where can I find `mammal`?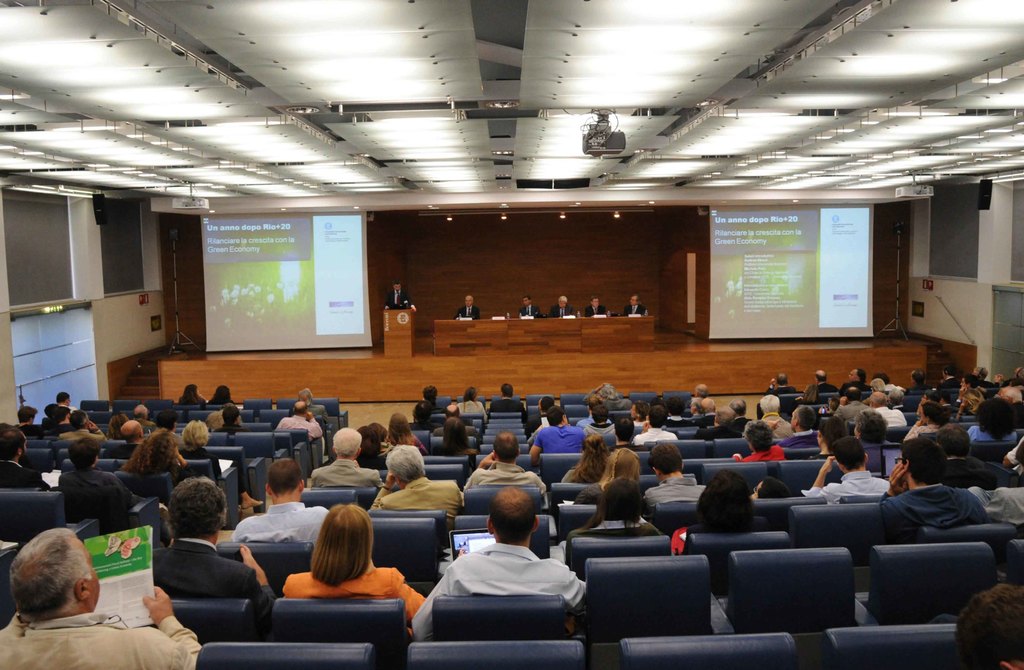
You can find it at [582,382,632,409].
